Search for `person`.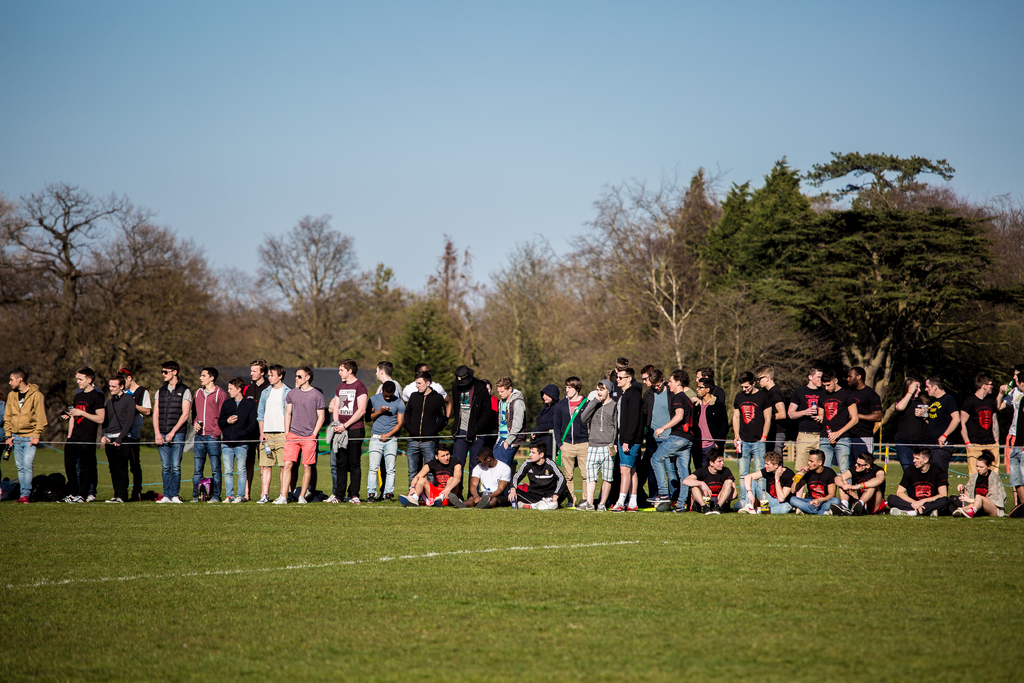
Found at bbox(790, 365, 824, 472).
